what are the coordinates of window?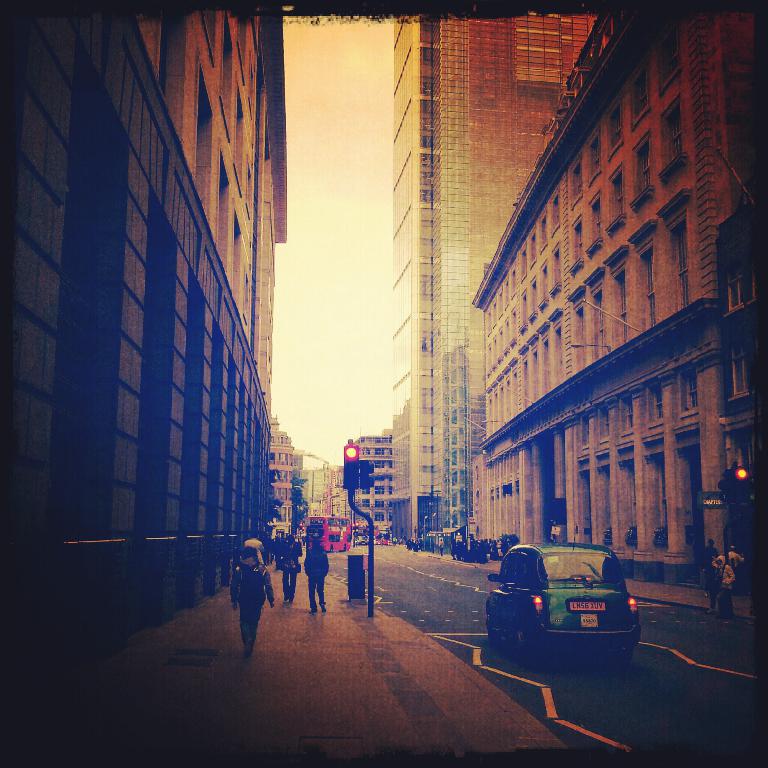
region(685, 373, 696, 406).
